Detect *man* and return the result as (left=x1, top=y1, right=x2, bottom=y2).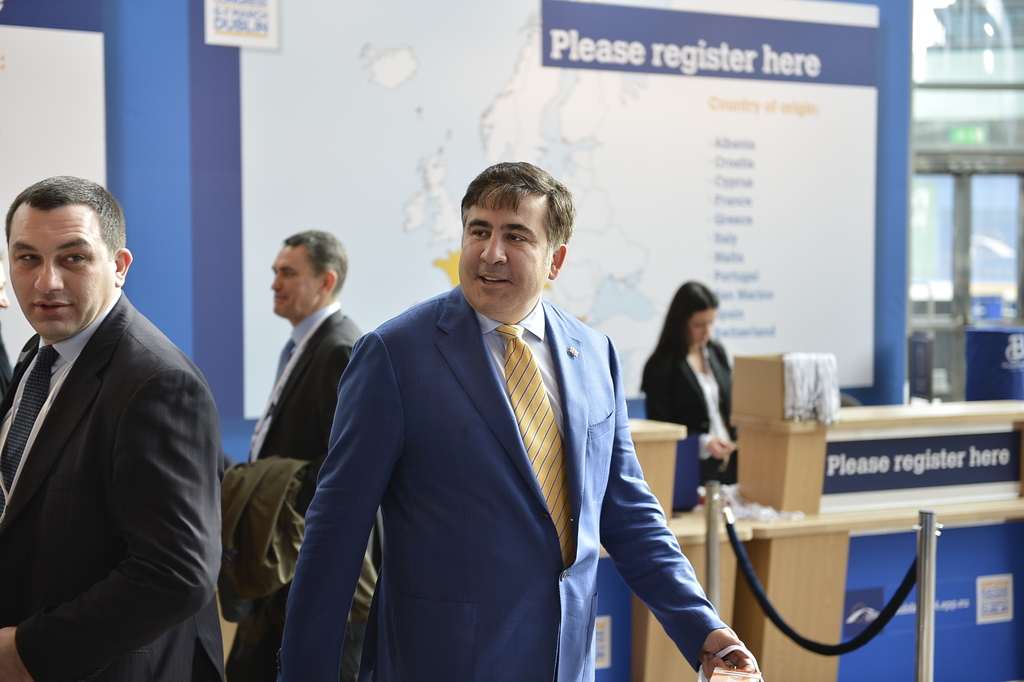
(left=0, top=253, right=15, bottom=395).
